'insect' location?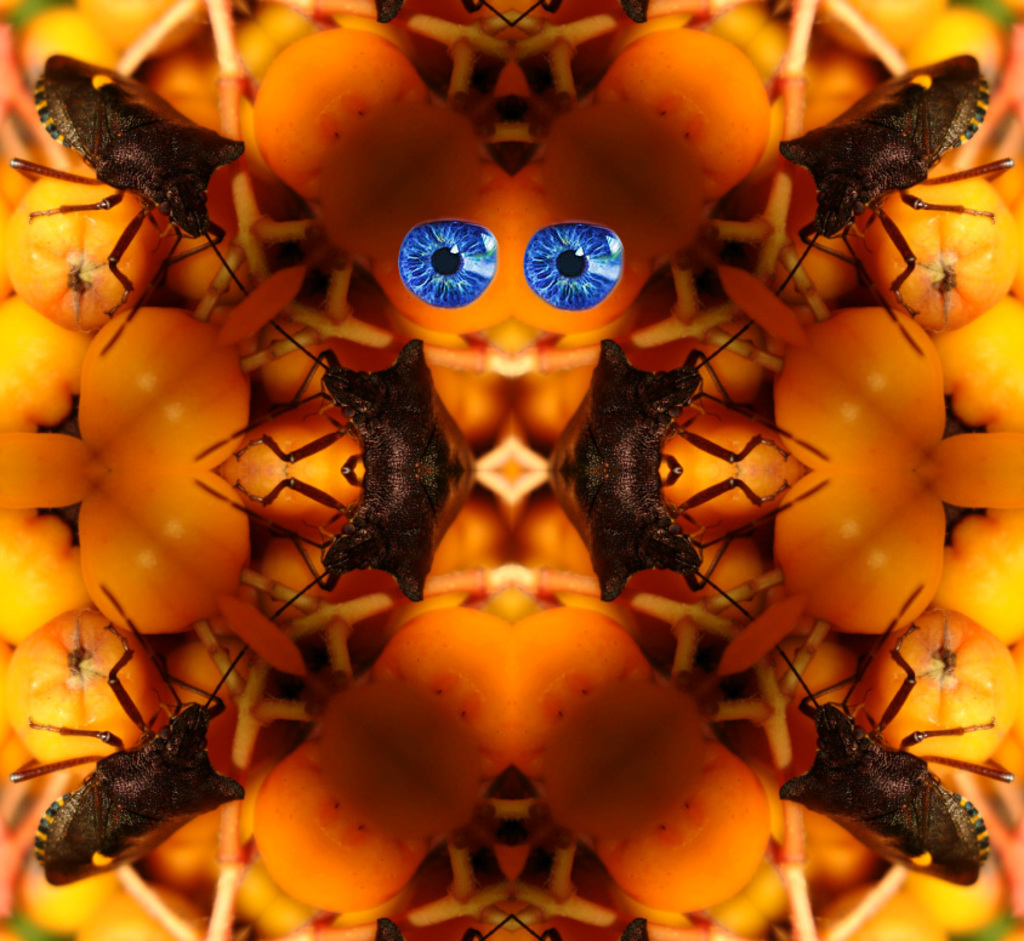
crop(568, 323, 757, 622)
